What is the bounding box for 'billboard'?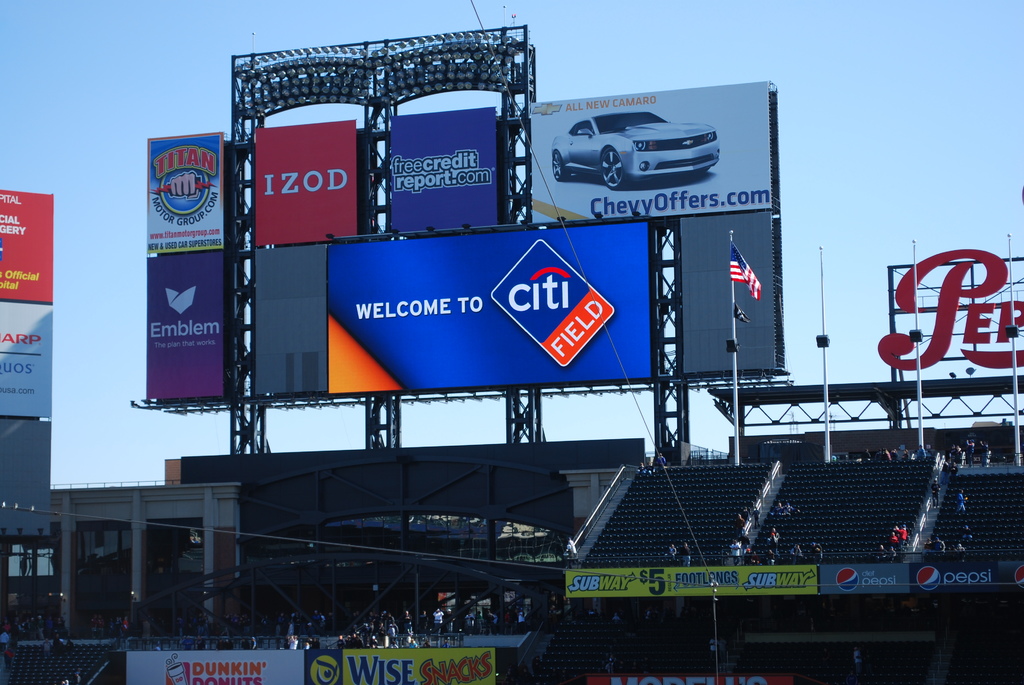
locate(255, 242, 324, 403).
